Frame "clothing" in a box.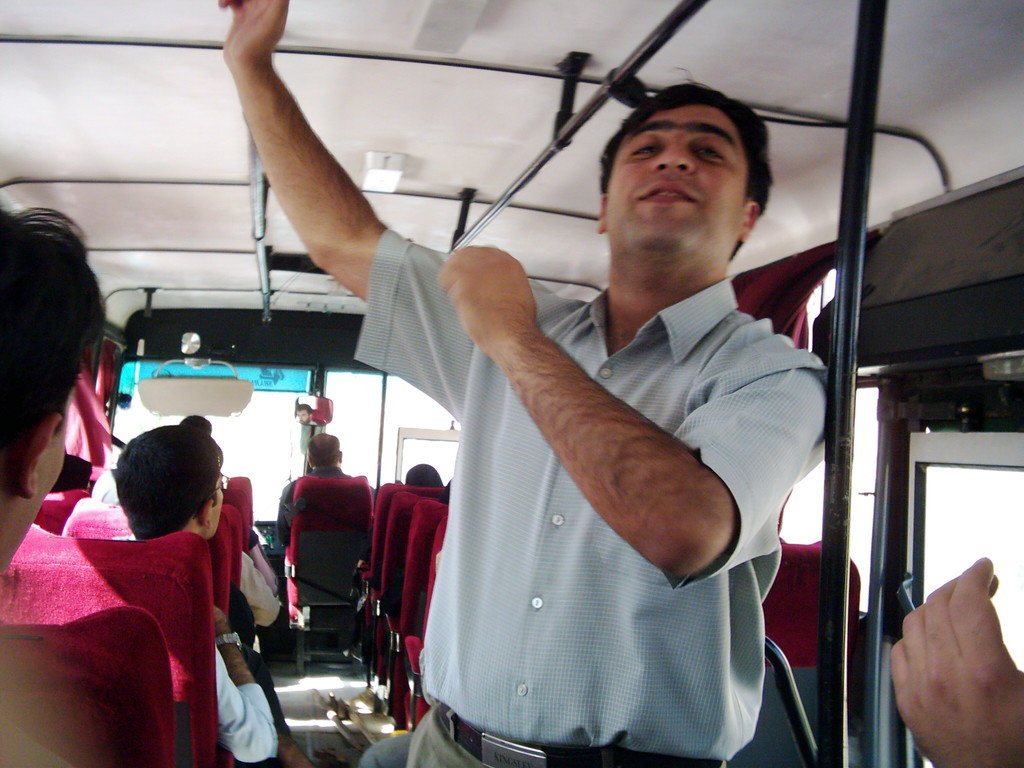
select_region(275, 465, 340, 552).
